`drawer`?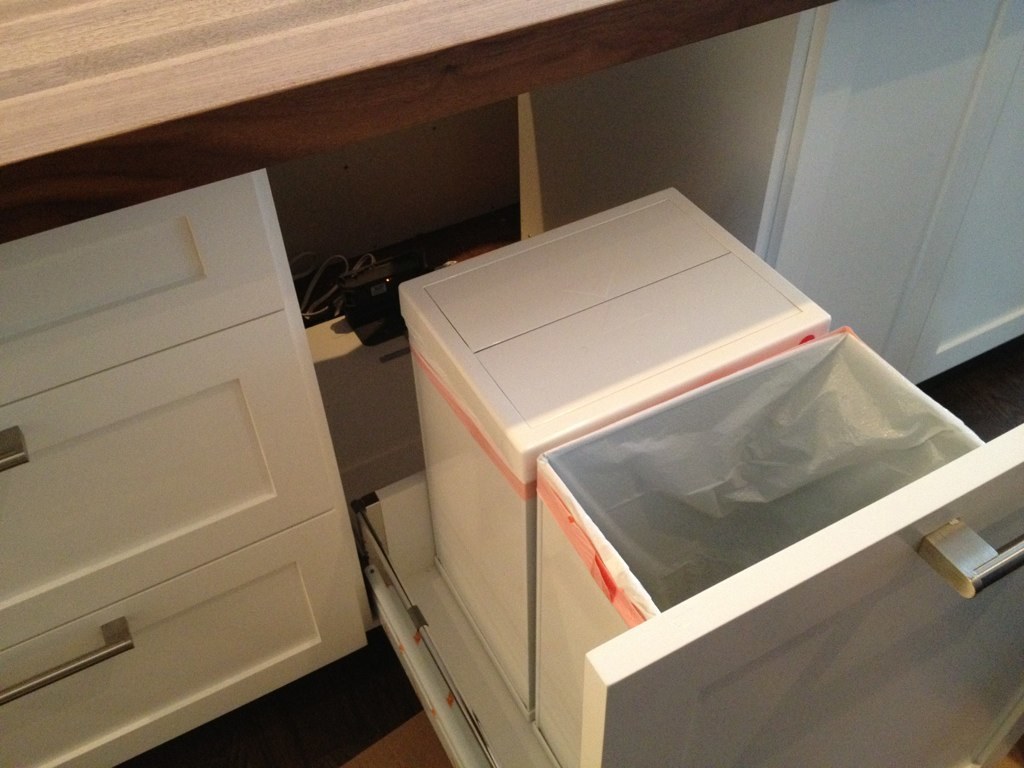
bbox=[0, 173, 278, 405]
